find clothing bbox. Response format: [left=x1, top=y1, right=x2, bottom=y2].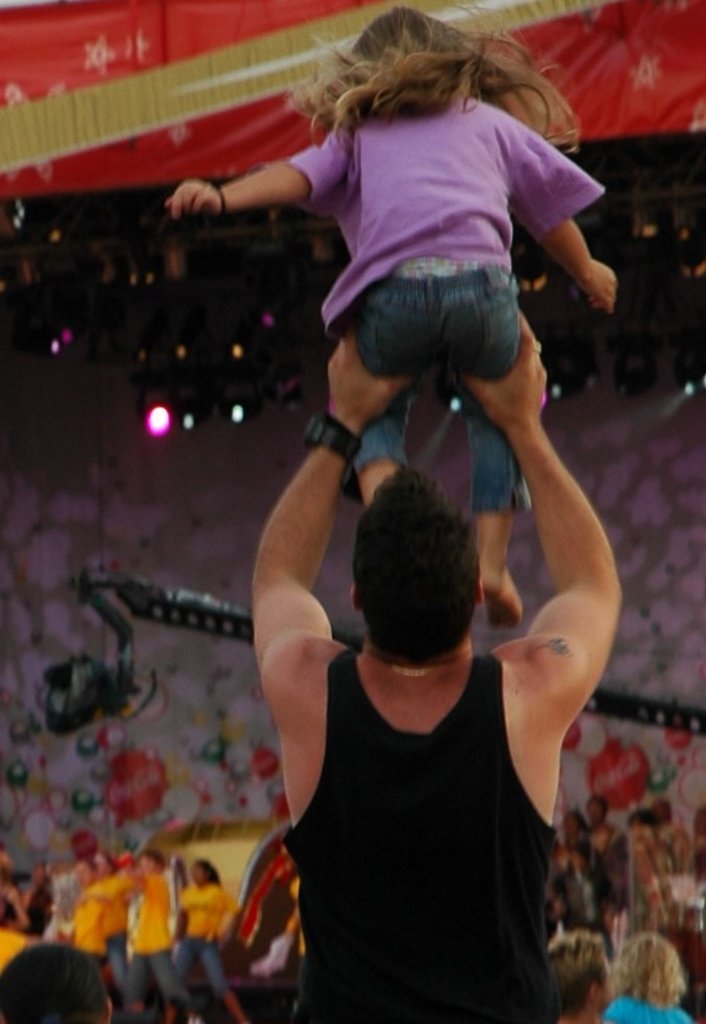
[left=606, top=981, right=695, bottom=1020].
